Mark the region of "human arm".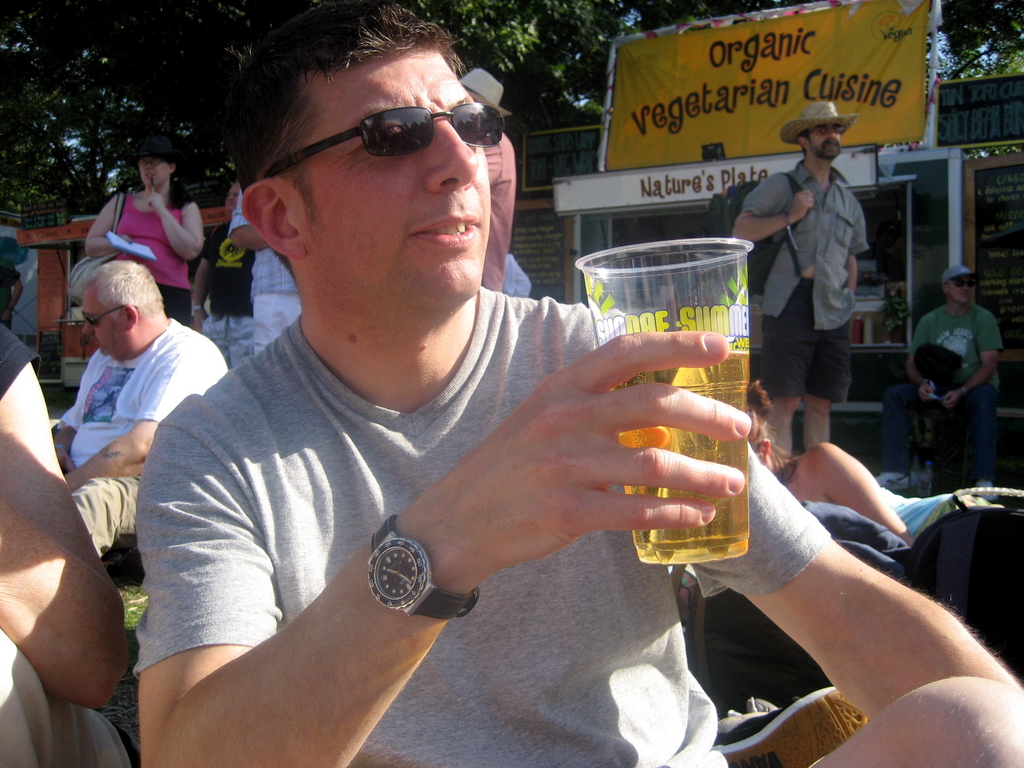
Region: bbox=[0, 317, 145, 717].
